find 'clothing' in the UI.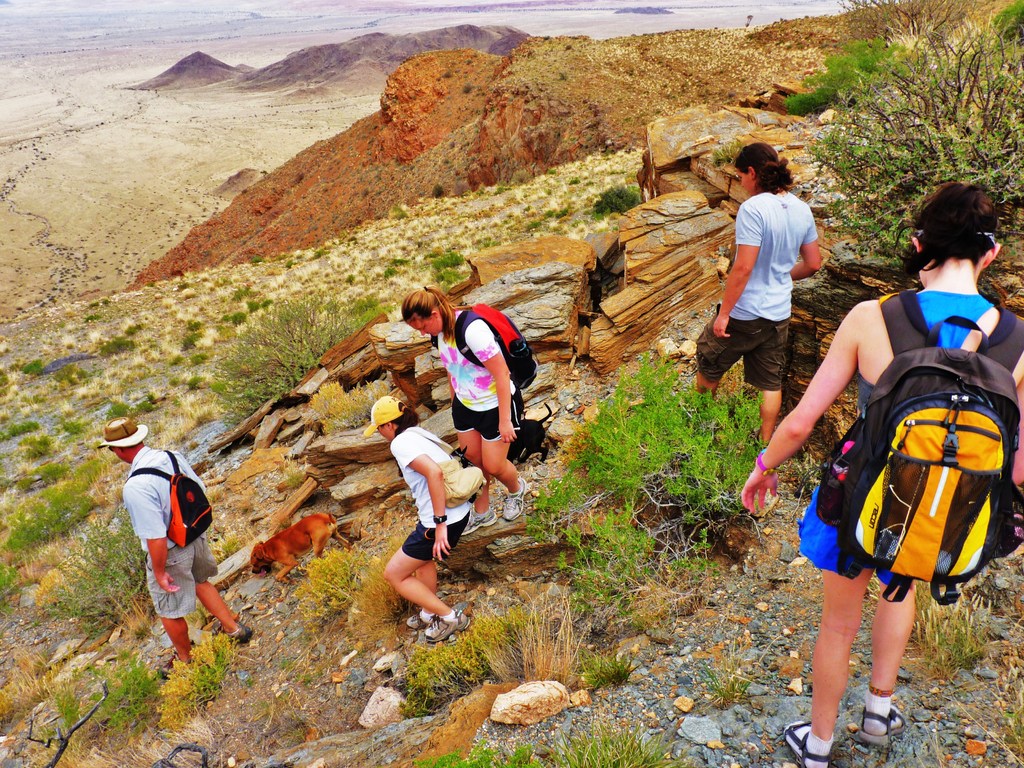
UI element at 813,292,1002,628.
